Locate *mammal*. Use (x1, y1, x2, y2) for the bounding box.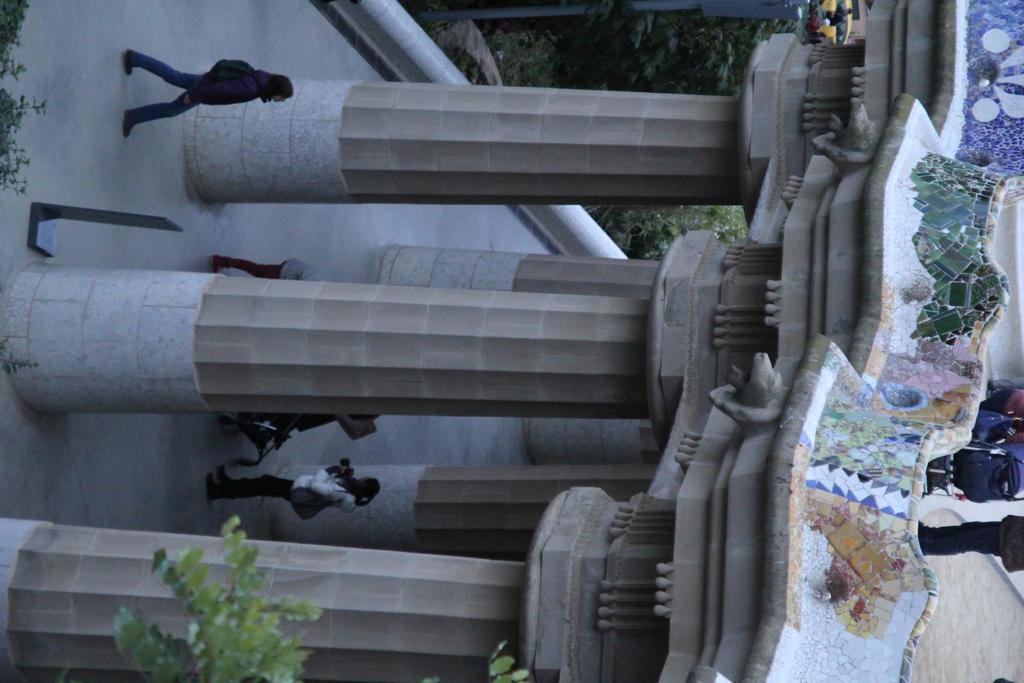
(978, 387, 1023, 445).
